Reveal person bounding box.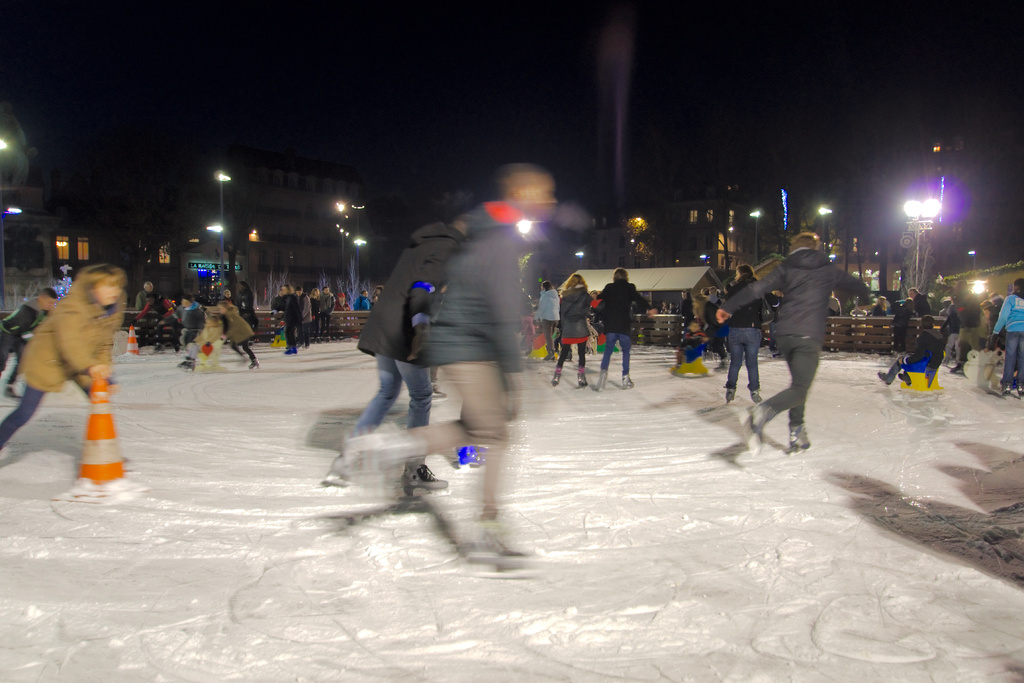
Revealed: {"left": 351, "top": 289, "right": 371, "bottom": 308}.
